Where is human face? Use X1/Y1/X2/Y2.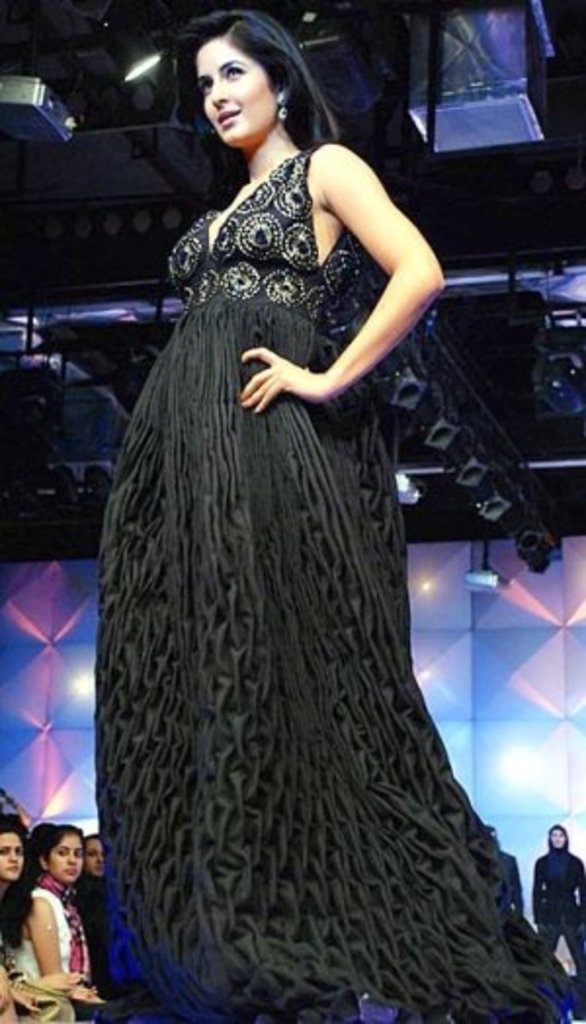
545/821/572/850.
